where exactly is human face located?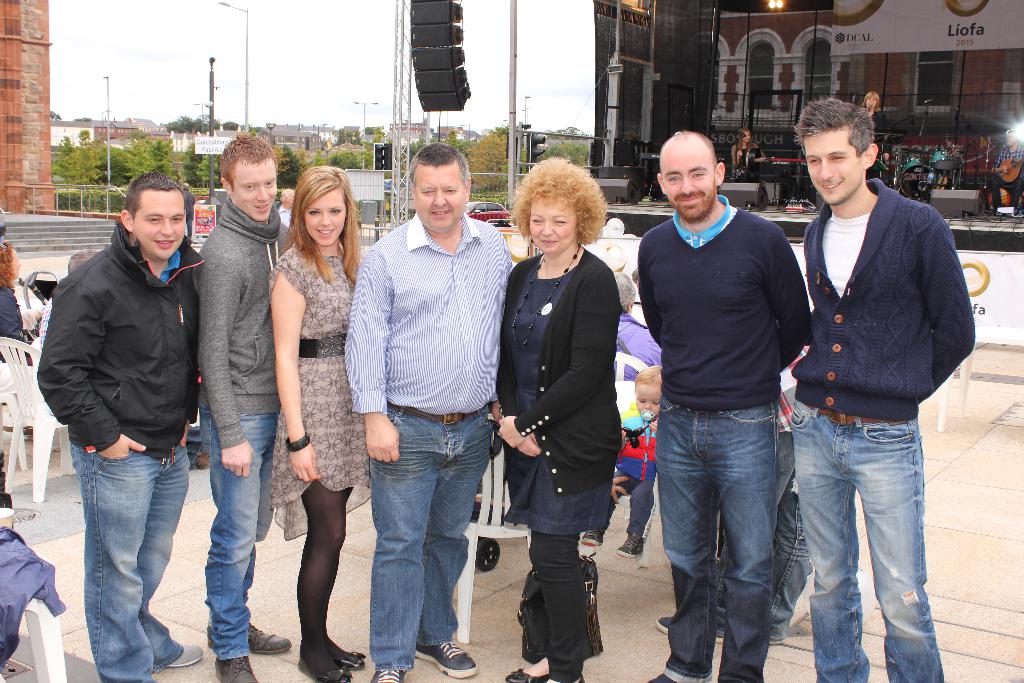
Its bounding box is 808,131,865,202.
